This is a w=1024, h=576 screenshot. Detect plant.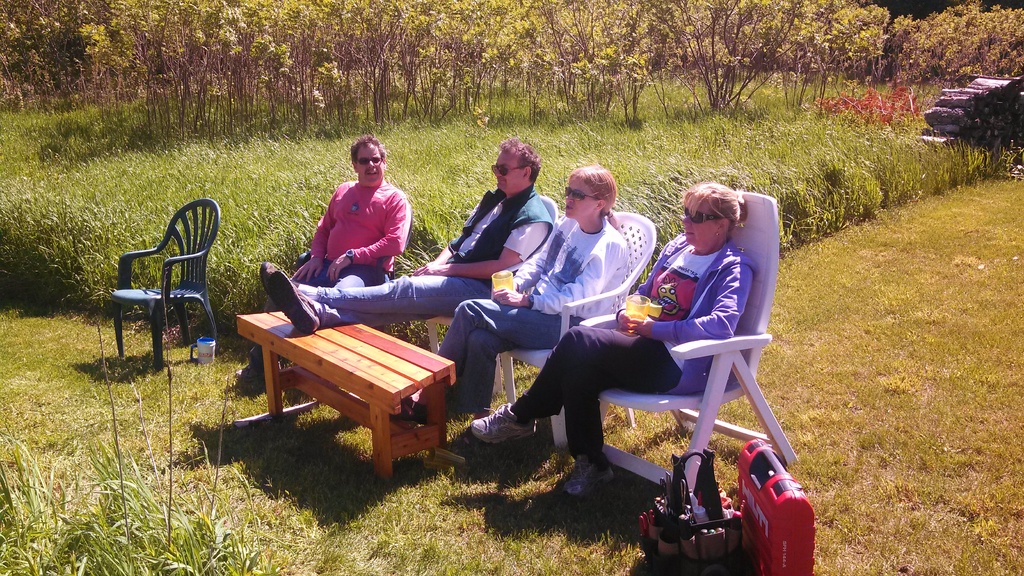
box(43, 417, 269, 575).
